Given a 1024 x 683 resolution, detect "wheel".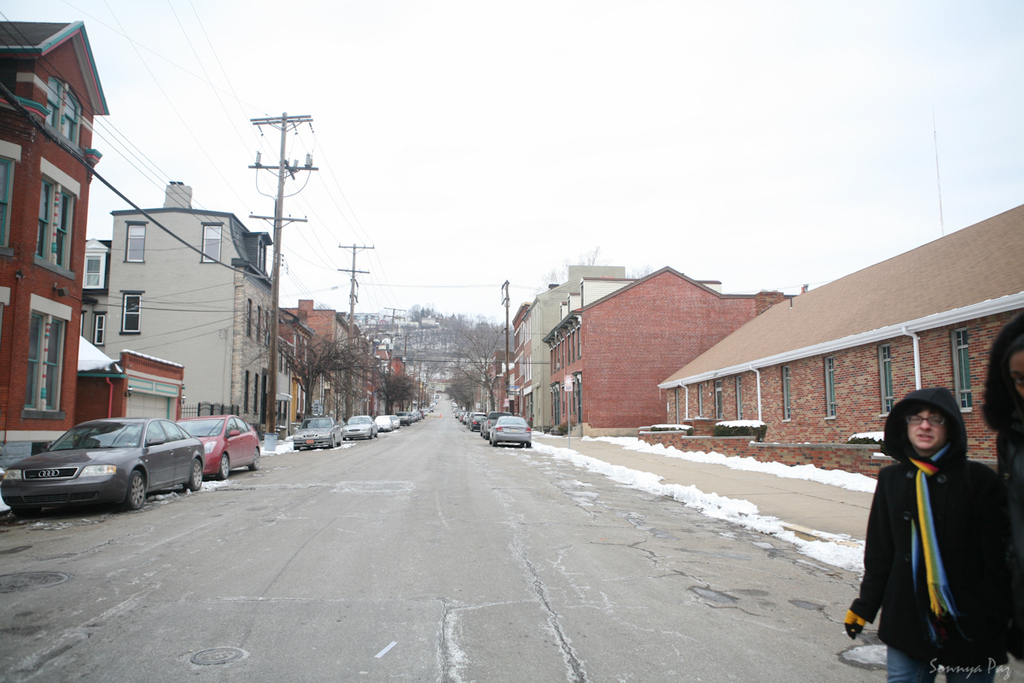
216,450,228,478.
